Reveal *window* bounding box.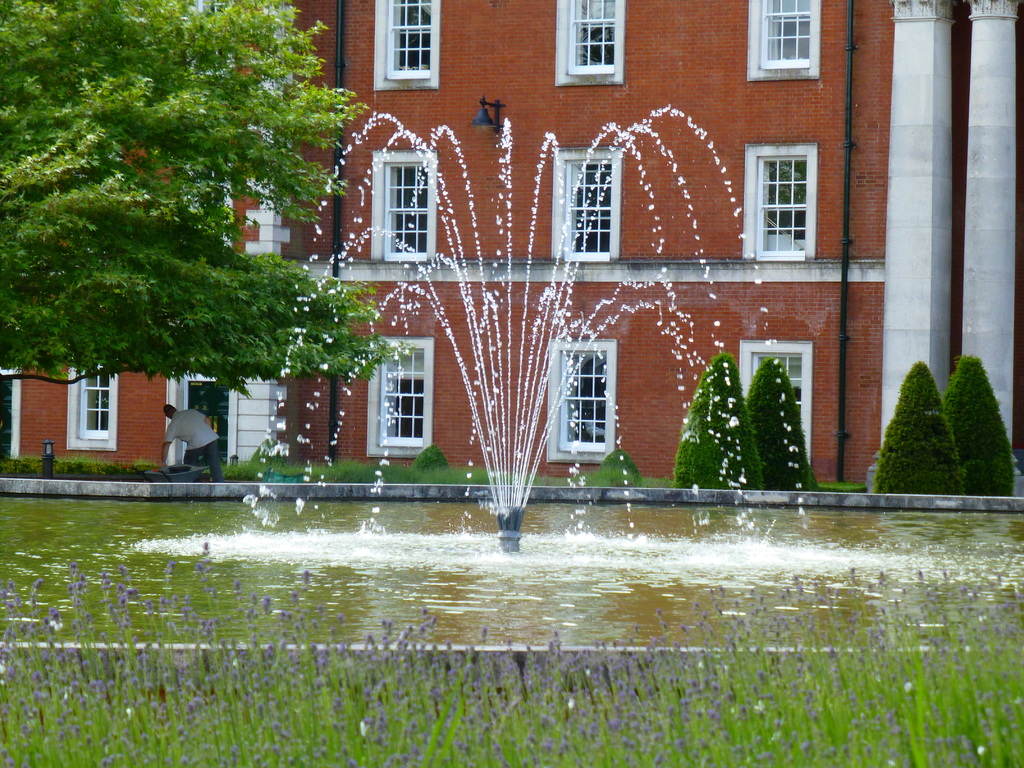
Revealed: (x1=755, y1=0, x2=822, y2=79).
